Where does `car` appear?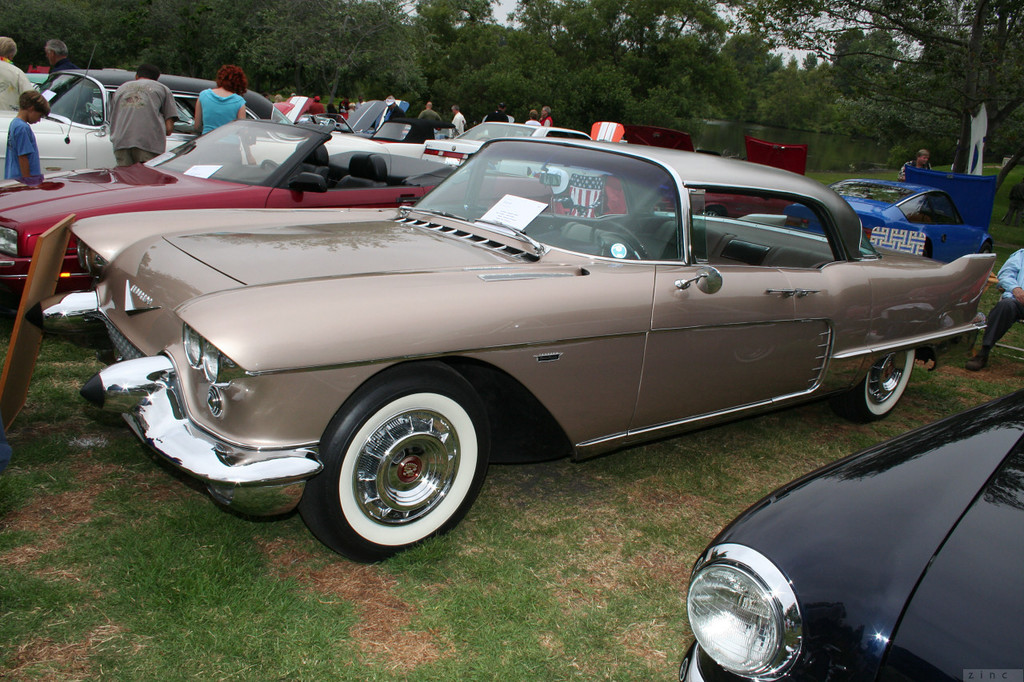
Appears at bbox(0, 119, 462, 293).
